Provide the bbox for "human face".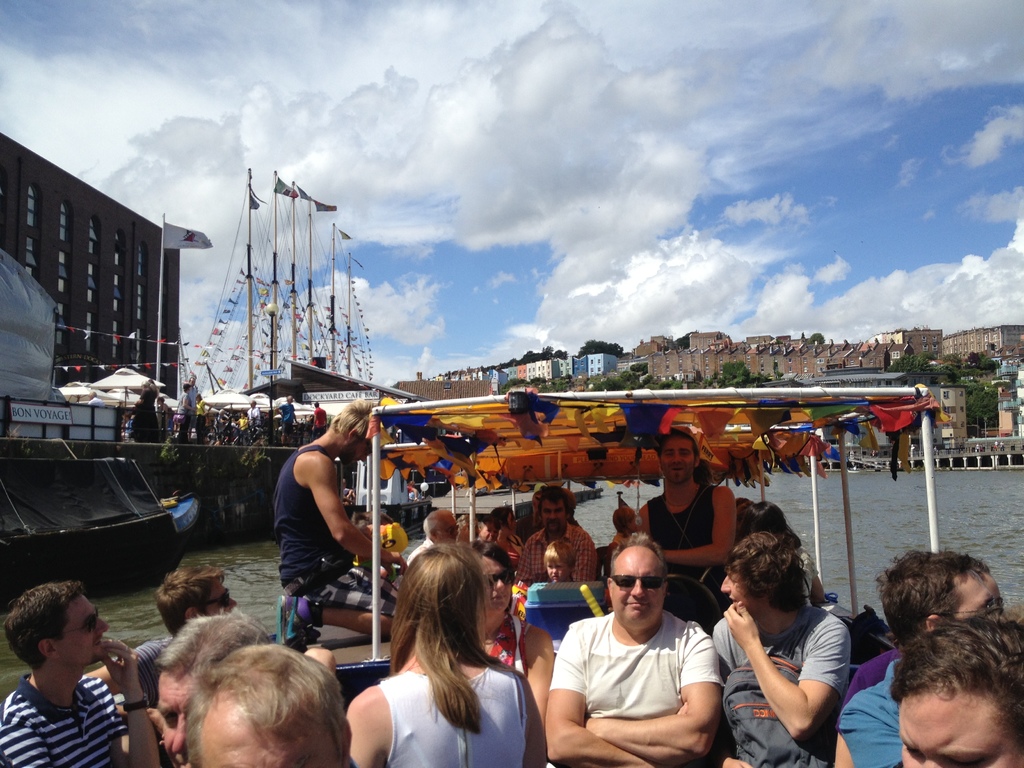
948,574,1015,627.
